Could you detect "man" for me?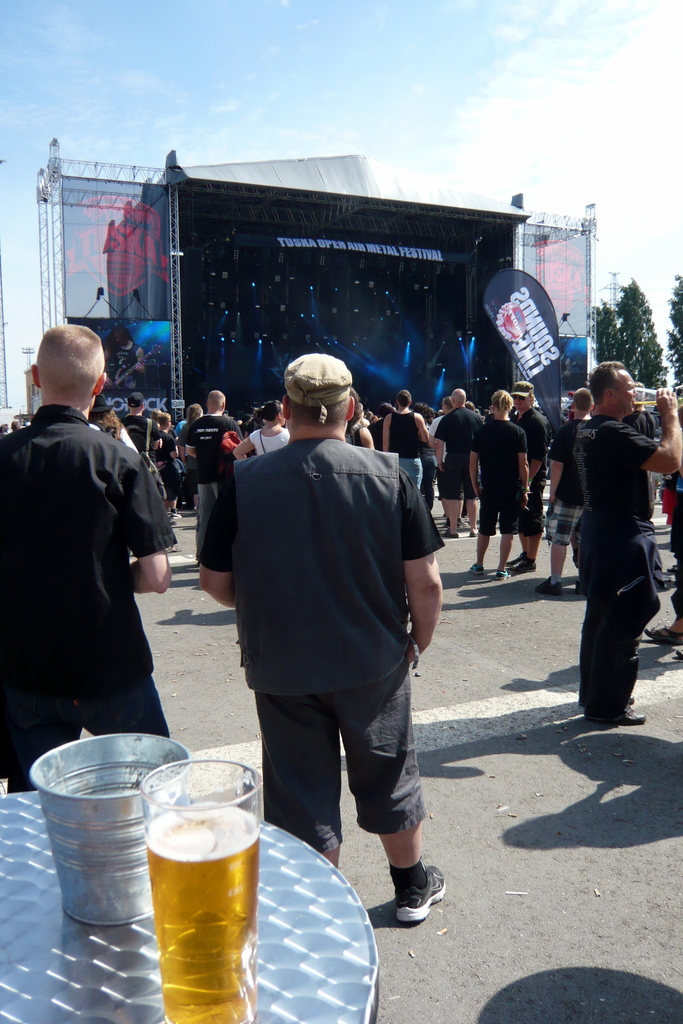
Detection result: select_region(0, 316, 164, 791).
